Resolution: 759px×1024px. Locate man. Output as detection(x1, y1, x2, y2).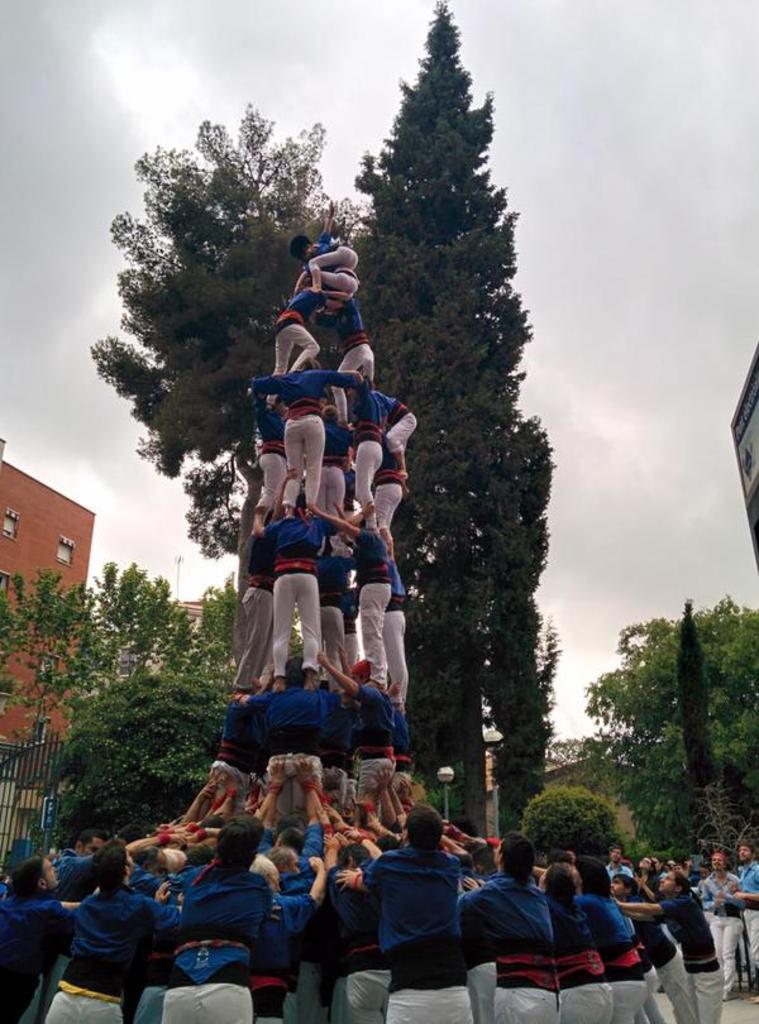
detection(387, 396, 414, 458).
